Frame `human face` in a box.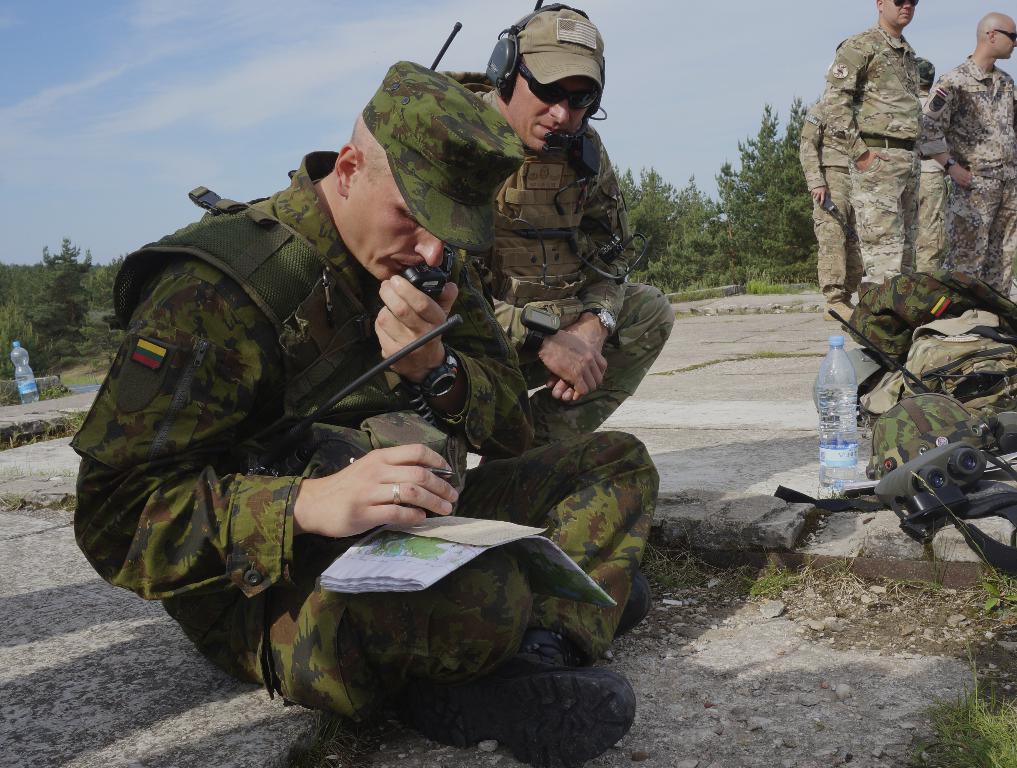
(x1=997, y1=28, x2=1016, y2=56).
